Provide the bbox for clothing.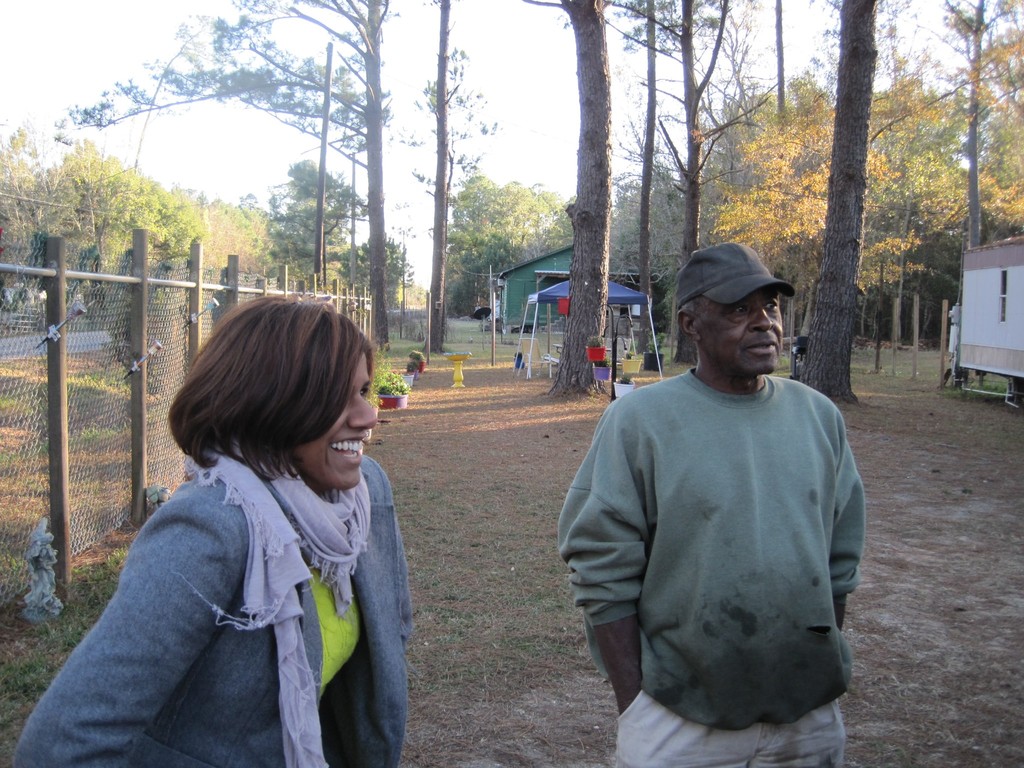
bbox=(12, 451, 424, 767).
